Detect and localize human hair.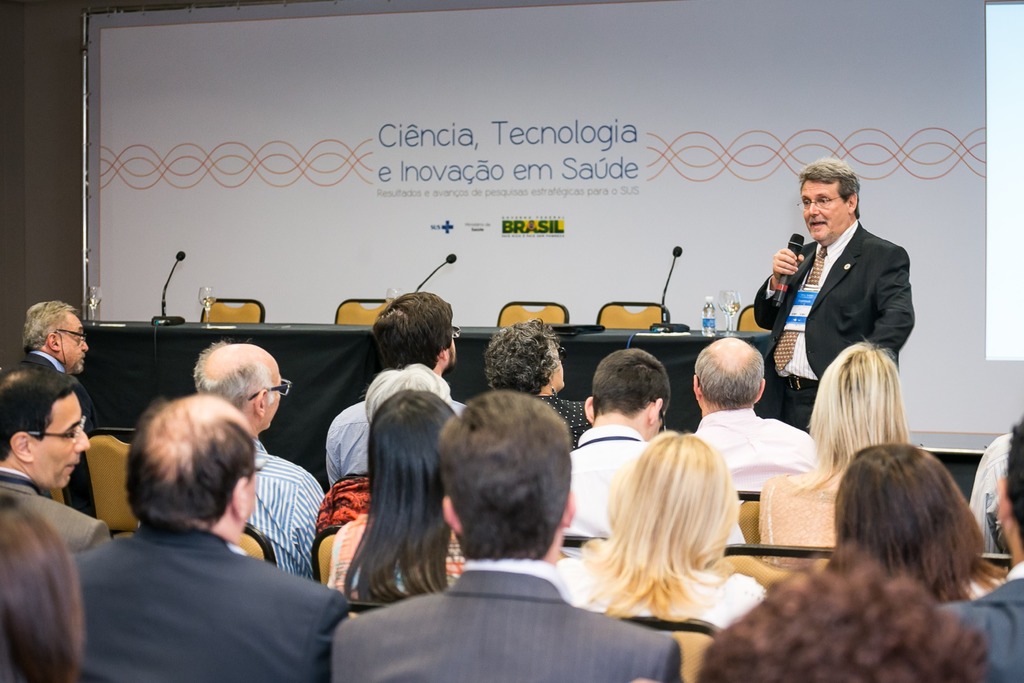
Localized at 20/299/80/357.
